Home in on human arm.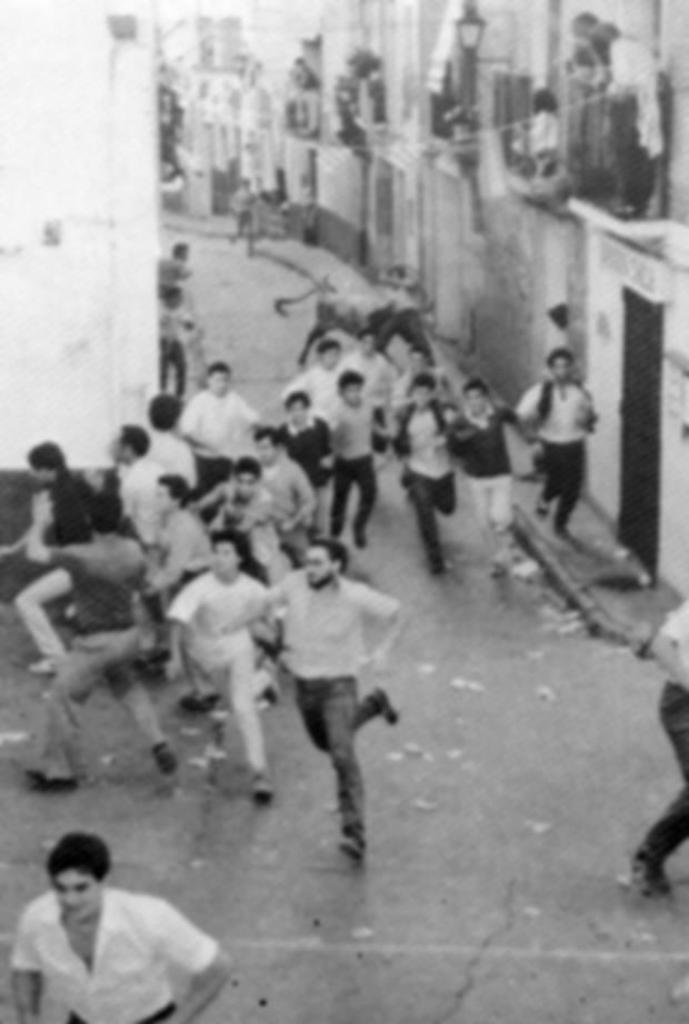
Homed in at 240, 382, 257, 433.
